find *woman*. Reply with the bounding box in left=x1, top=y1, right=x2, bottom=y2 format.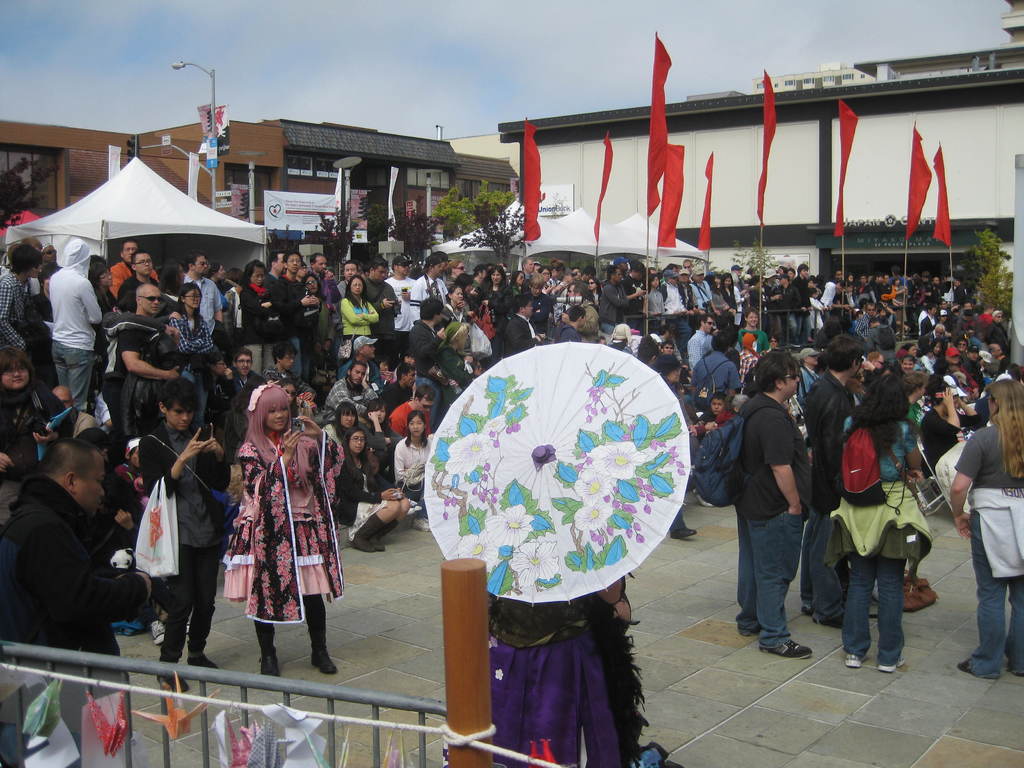
left=0, top=347, right=69, bottom=520.
